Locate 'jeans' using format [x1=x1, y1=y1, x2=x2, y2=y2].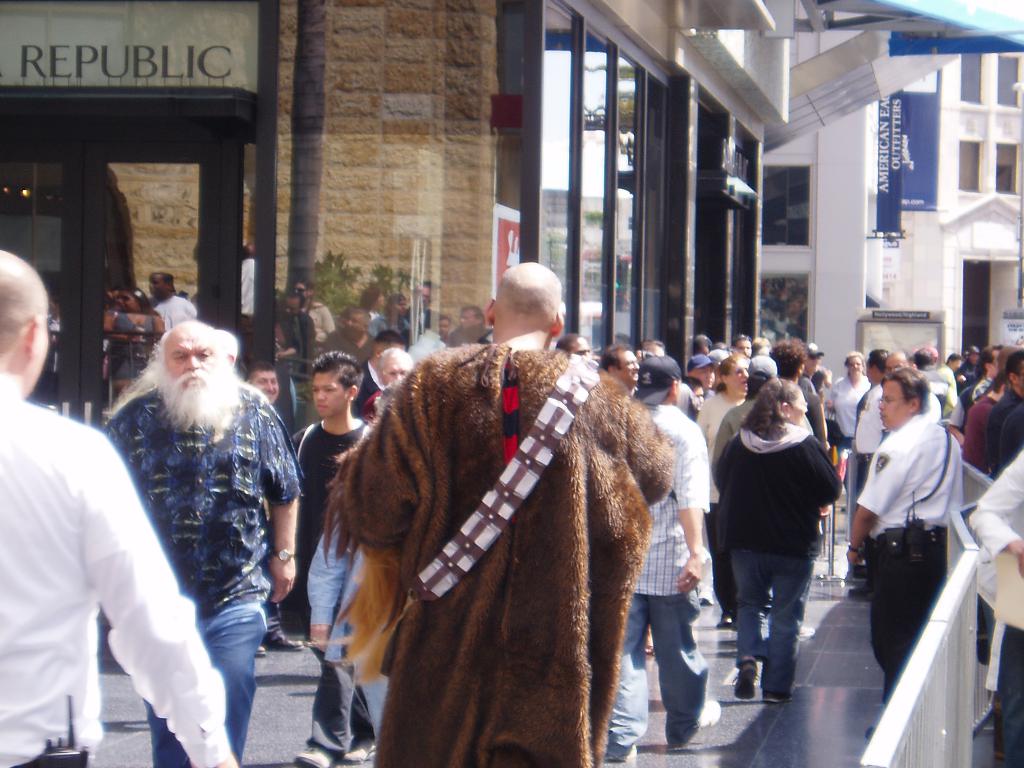
[x1=144, y1=604, x2=263, y2=767].
